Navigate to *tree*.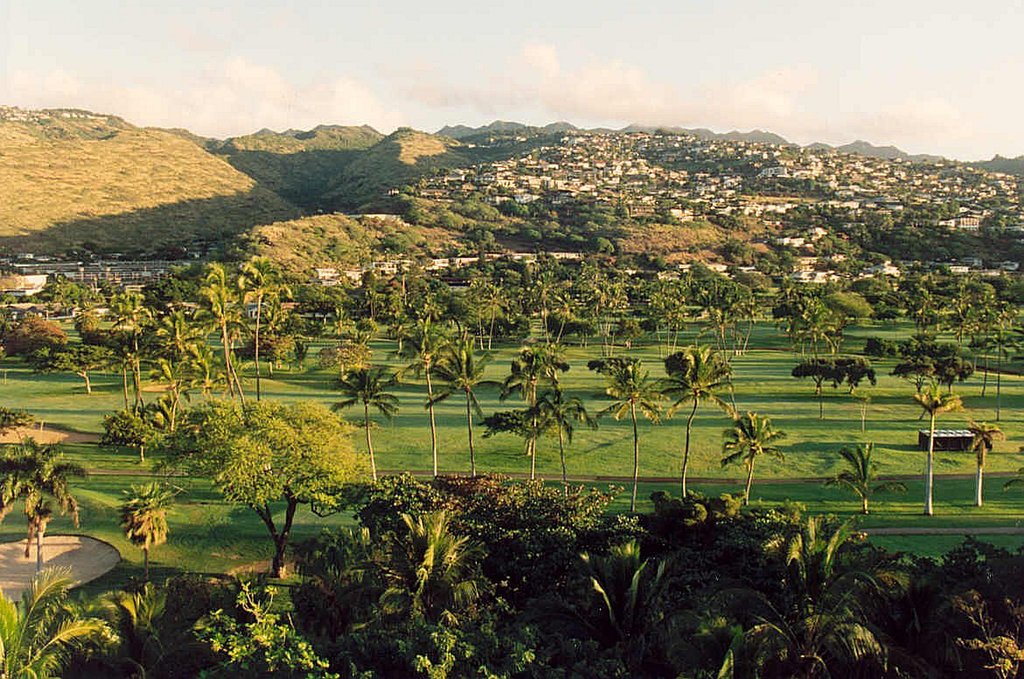
Navigation target: x1=143 y1=381 x2=194 y2=434.
